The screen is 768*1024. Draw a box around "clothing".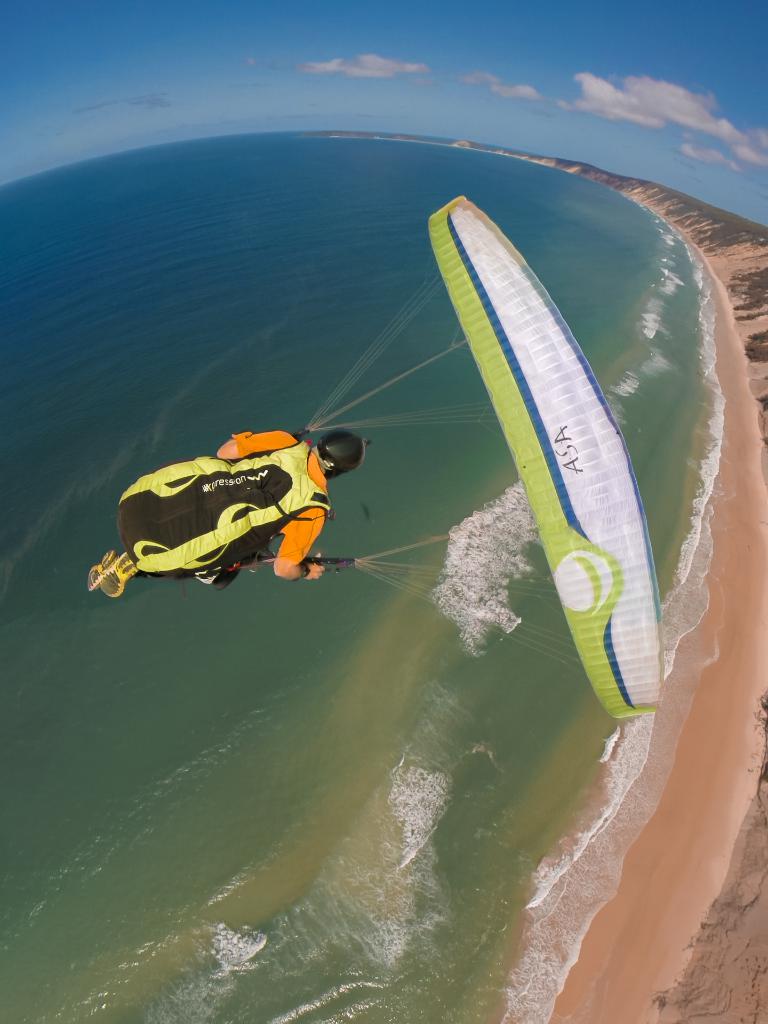
x1=111 y1=409 x2=367 y2=588.
